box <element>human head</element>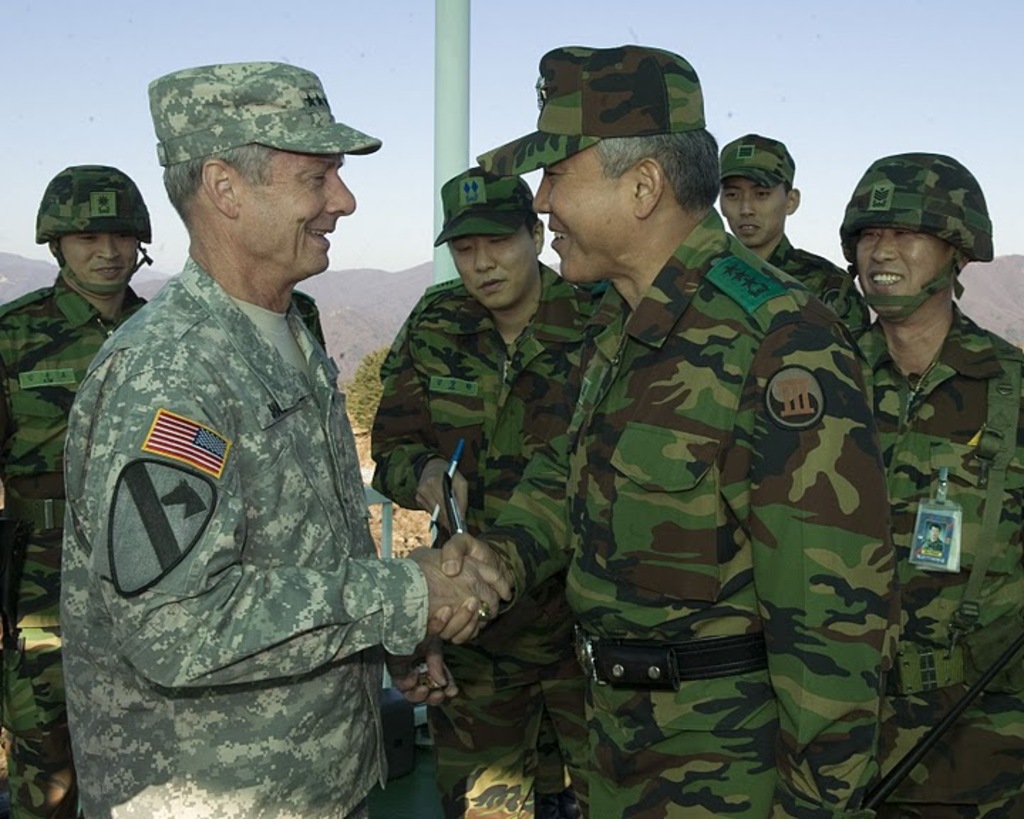
x1=441, y1=169, x2=543, y2=316
